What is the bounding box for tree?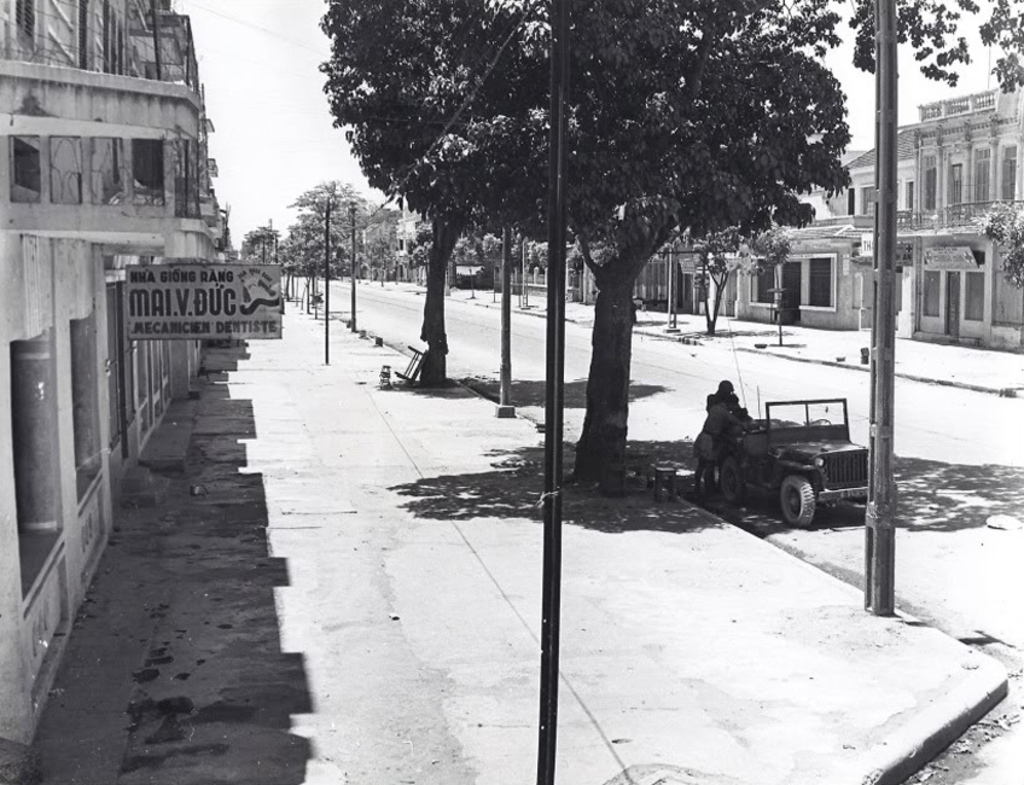
(left=977, top=187, right=1023, bottom=297).
